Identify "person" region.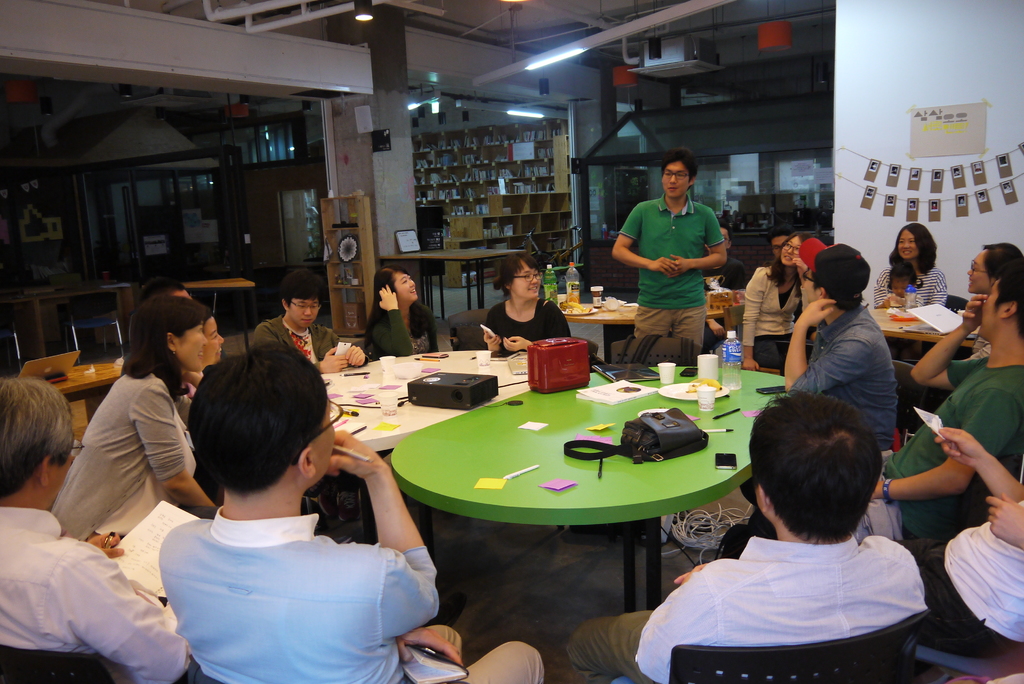
Region: rect(0, 373, 195, 683).
